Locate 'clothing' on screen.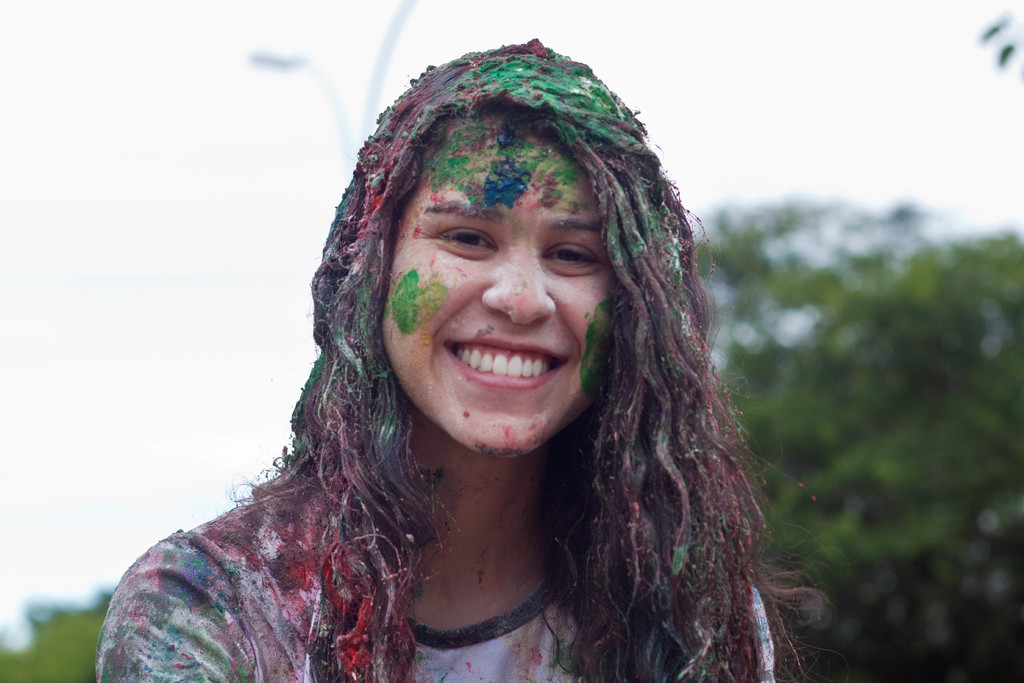
On screen at pyautogui.locateOnScreen(96, 470, 776, 682).
